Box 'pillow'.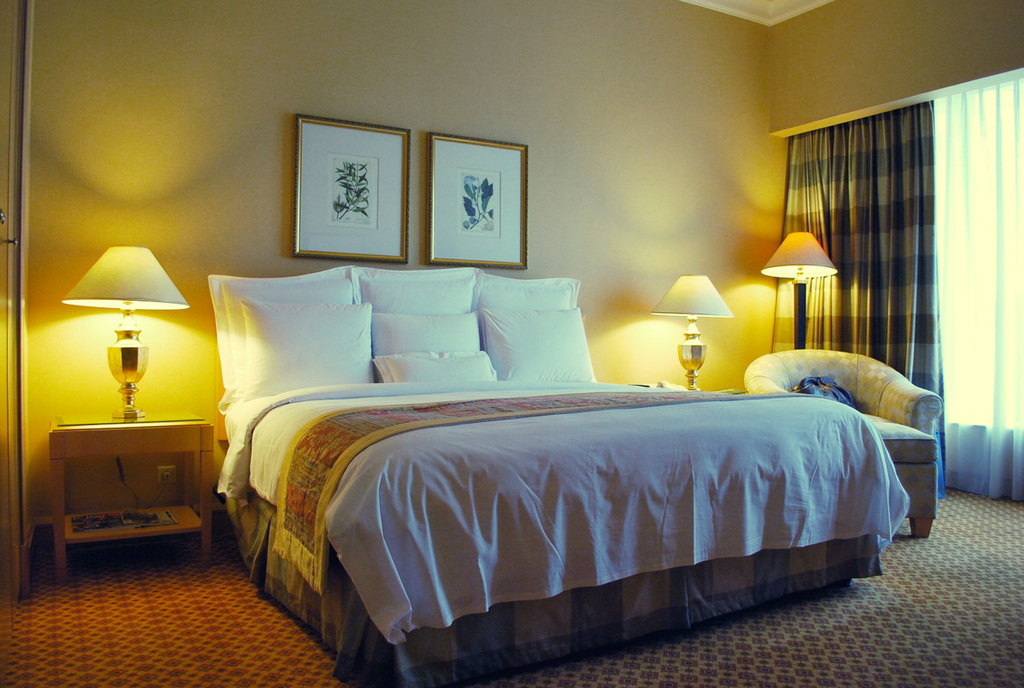
207 262 354 412.
